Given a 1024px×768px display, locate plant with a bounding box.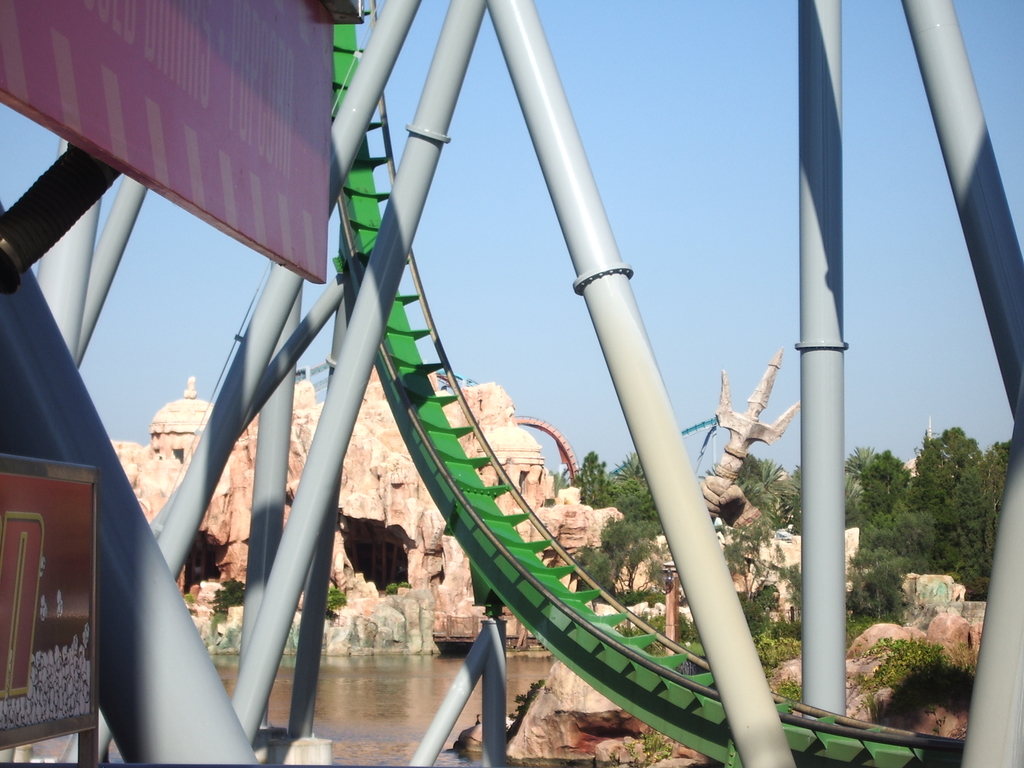
Located: {"left": 386, "top": 579, "right": 396, "bottom": 590}.
